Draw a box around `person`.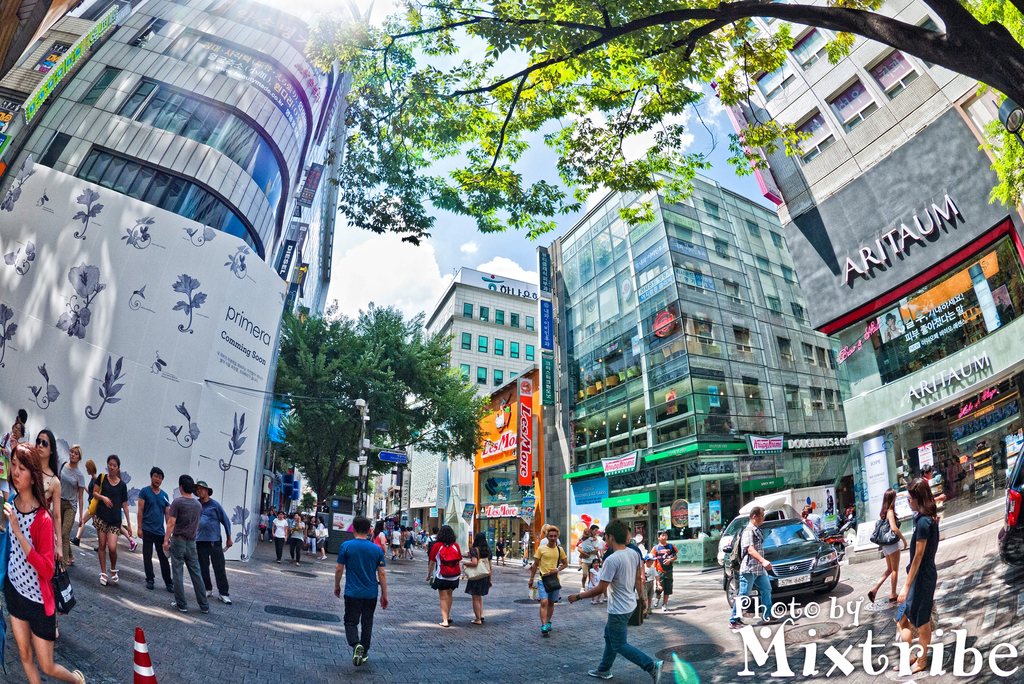
crop(15, 412, 37, 452).
